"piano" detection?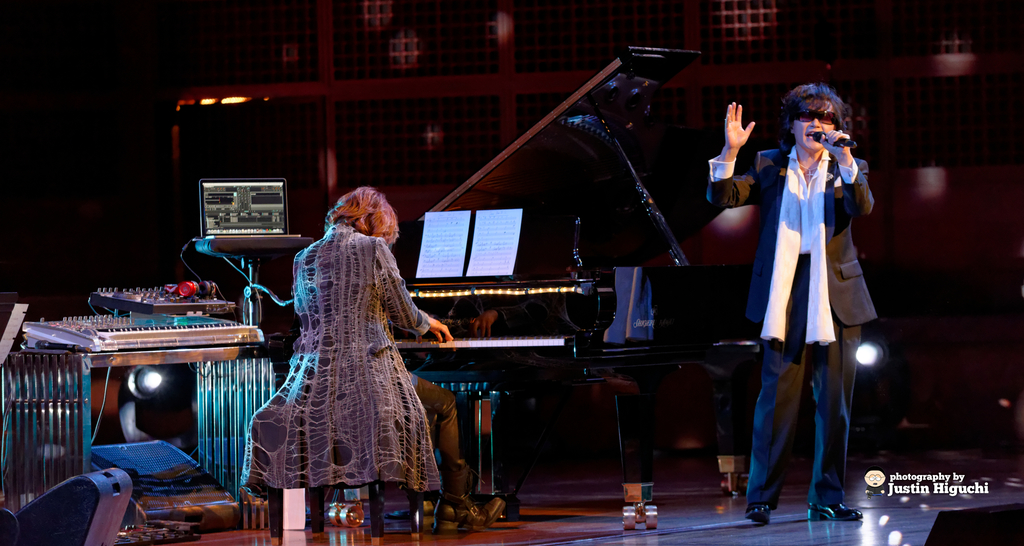
l=31, t=271, r=293, b=488
